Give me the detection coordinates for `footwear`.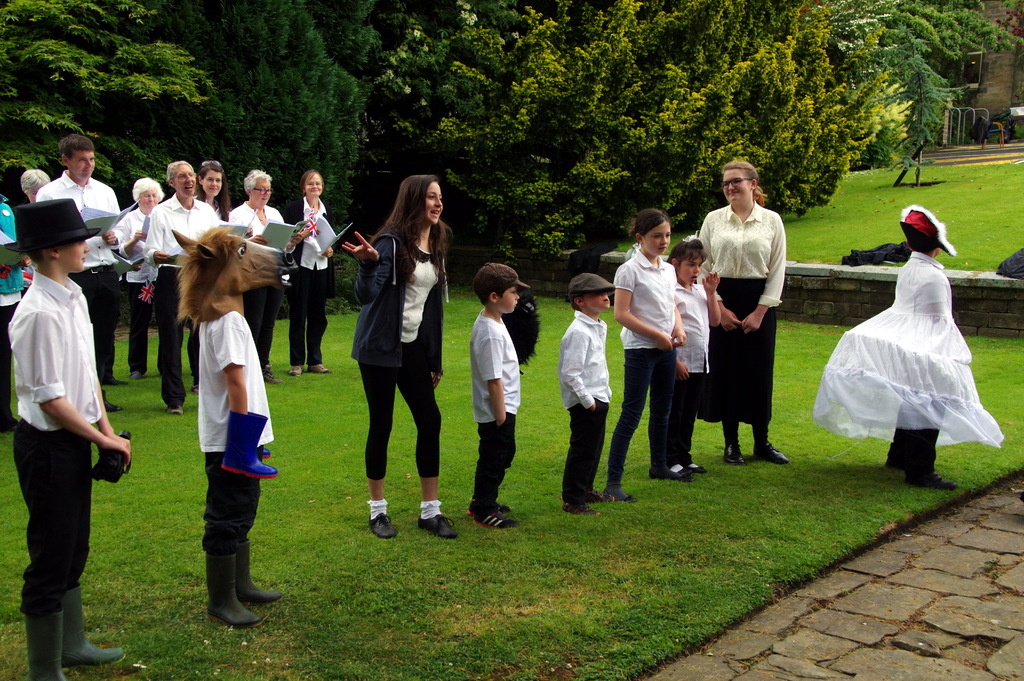
detection(125, 372, 144, 381).
